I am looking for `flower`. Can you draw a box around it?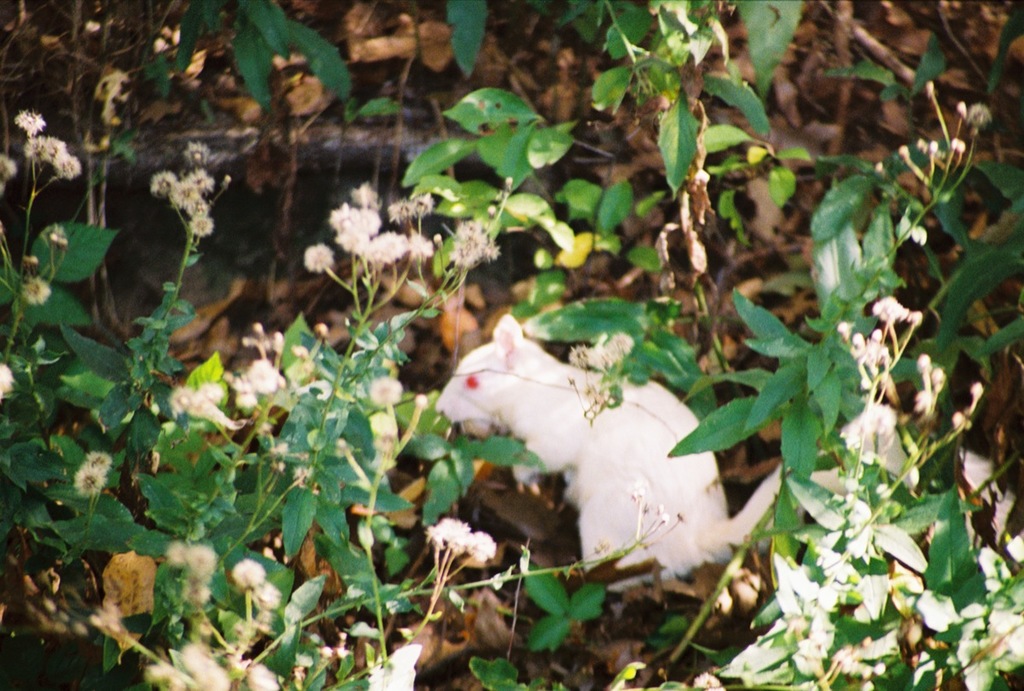
Sure, the bounding box is x1=0, y1=364, x2=16, y2=398.
